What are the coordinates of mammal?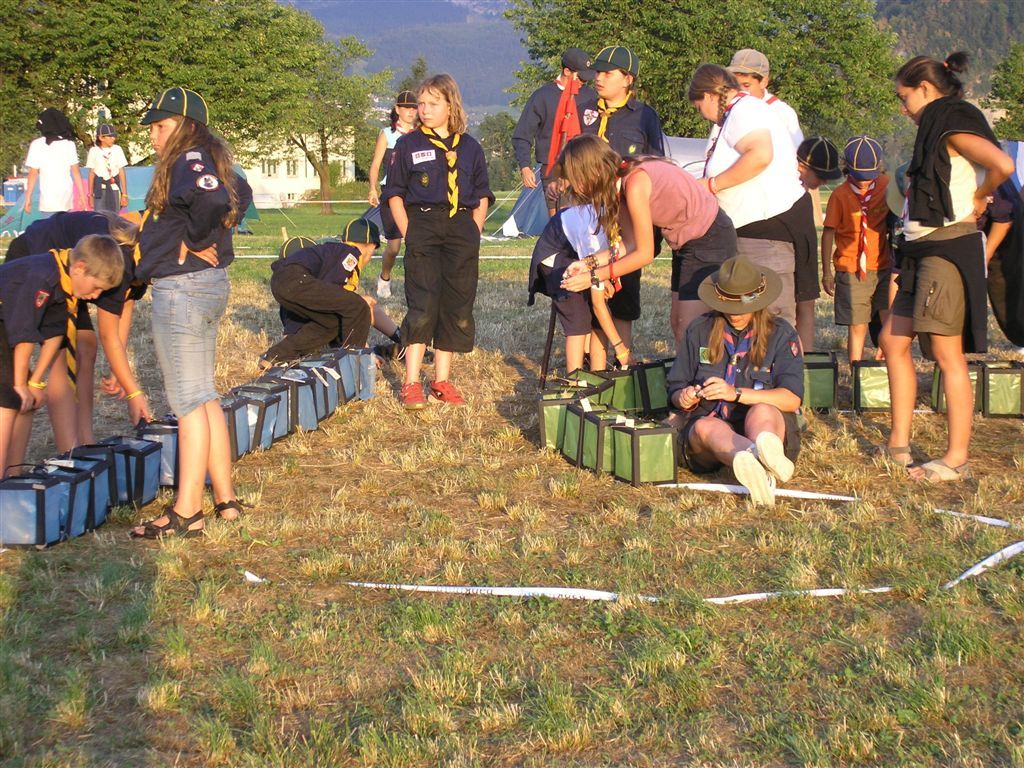
(677, 252, 801, 504).
